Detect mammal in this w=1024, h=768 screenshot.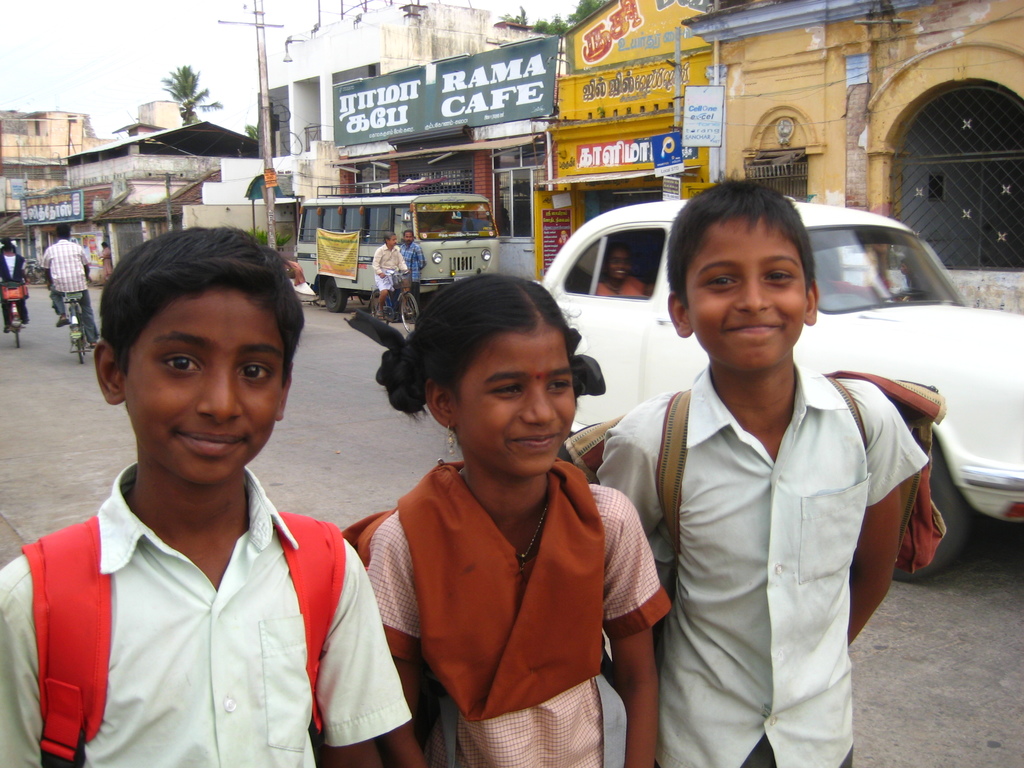
Detection: locate(395, 225, 426, 296).
